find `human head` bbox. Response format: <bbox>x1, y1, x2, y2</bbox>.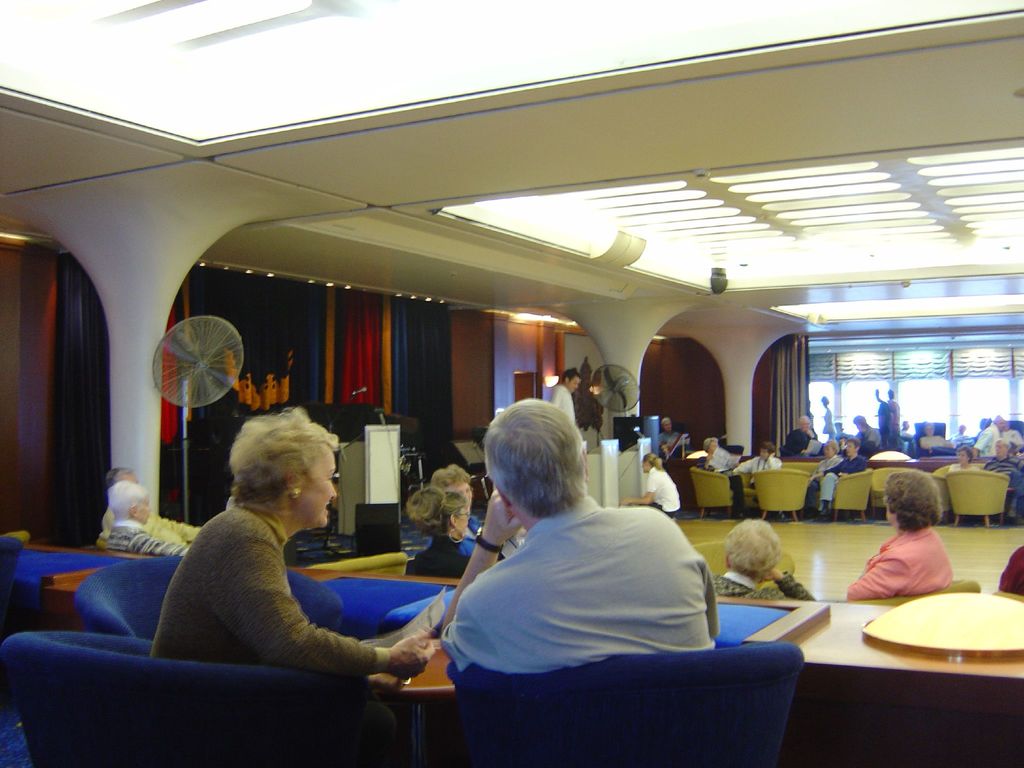
<bbox>879, 468, 938, 527</bbox>.
